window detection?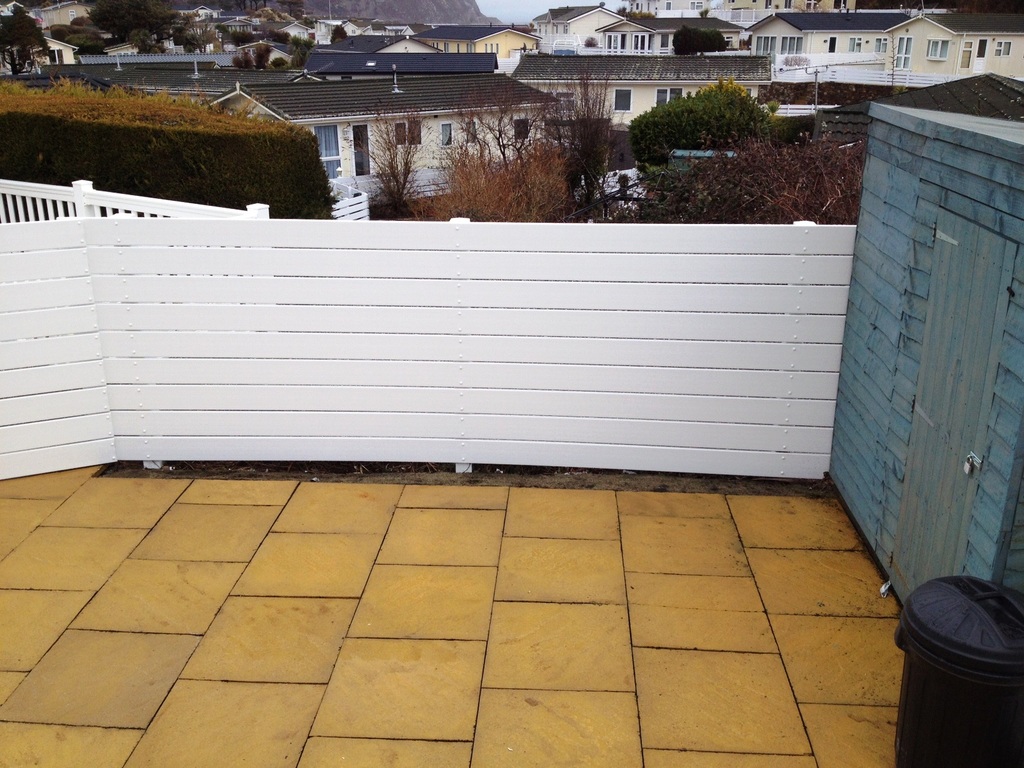
left=440, top=127, right=452, bottom=147
